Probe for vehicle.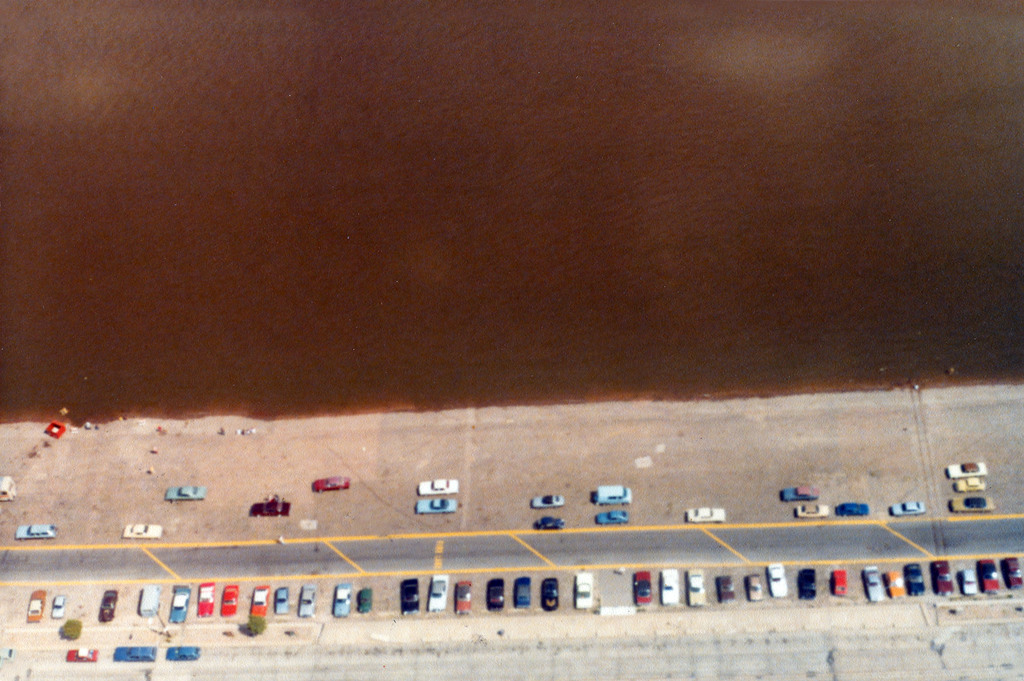
Probe result: 972, 552, 999, 593.
